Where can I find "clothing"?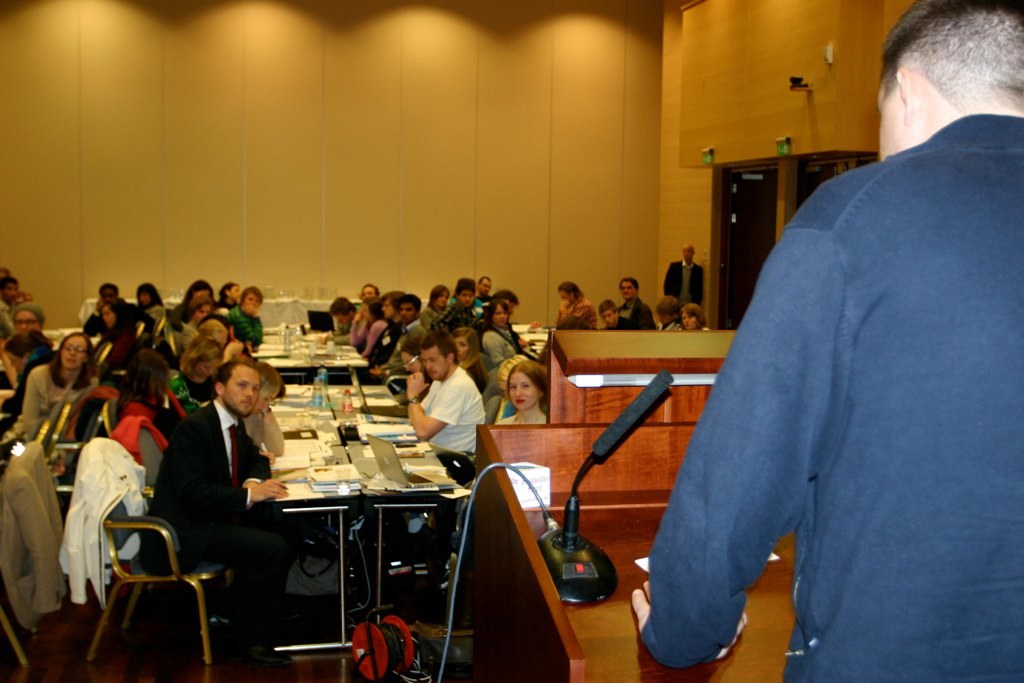
You can find it at (621,294,655,338).
